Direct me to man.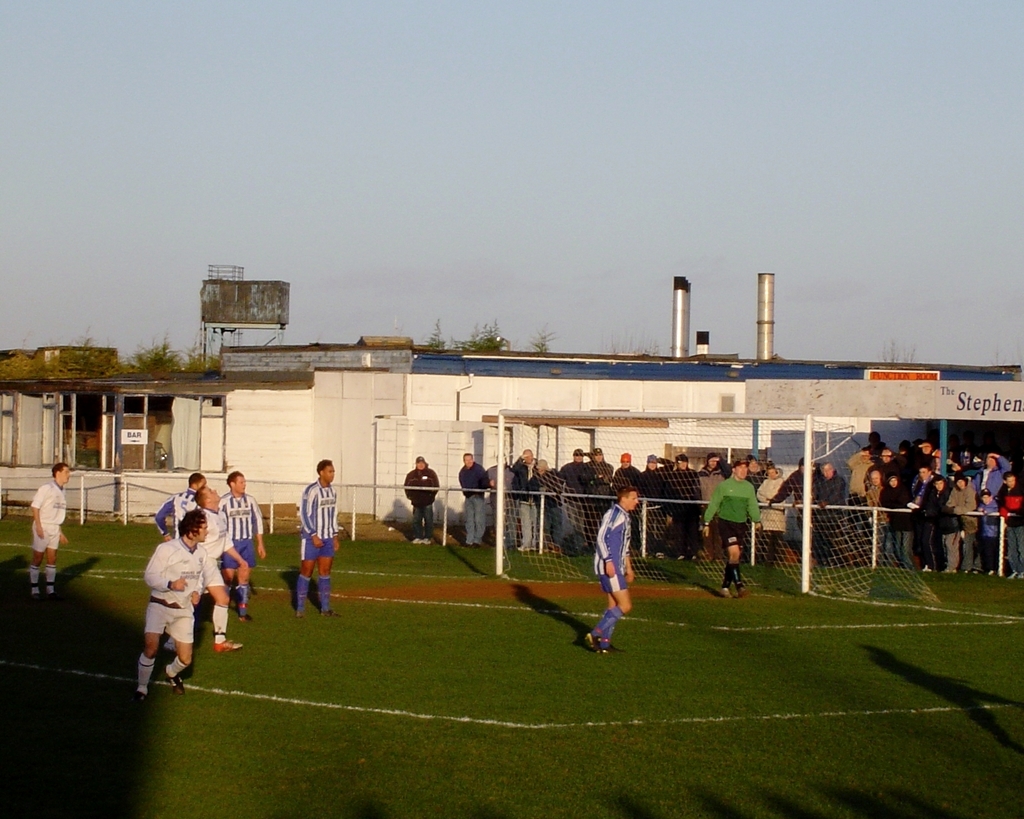
Direction: 136, 511, 211, 694.
